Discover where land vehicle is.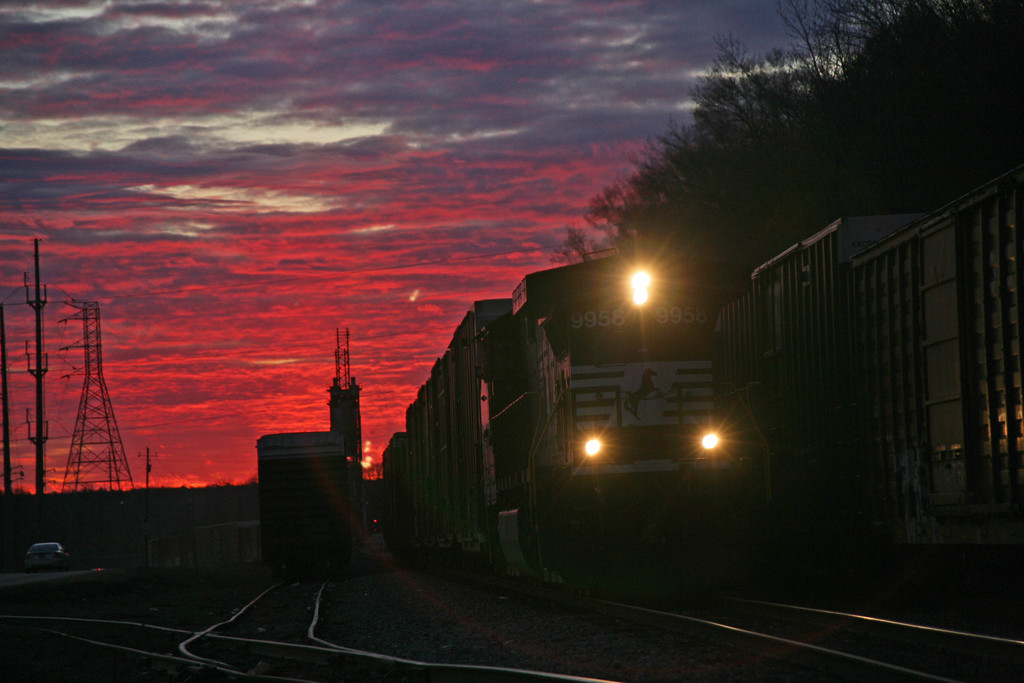
Discovered at 389 235 772 613.
